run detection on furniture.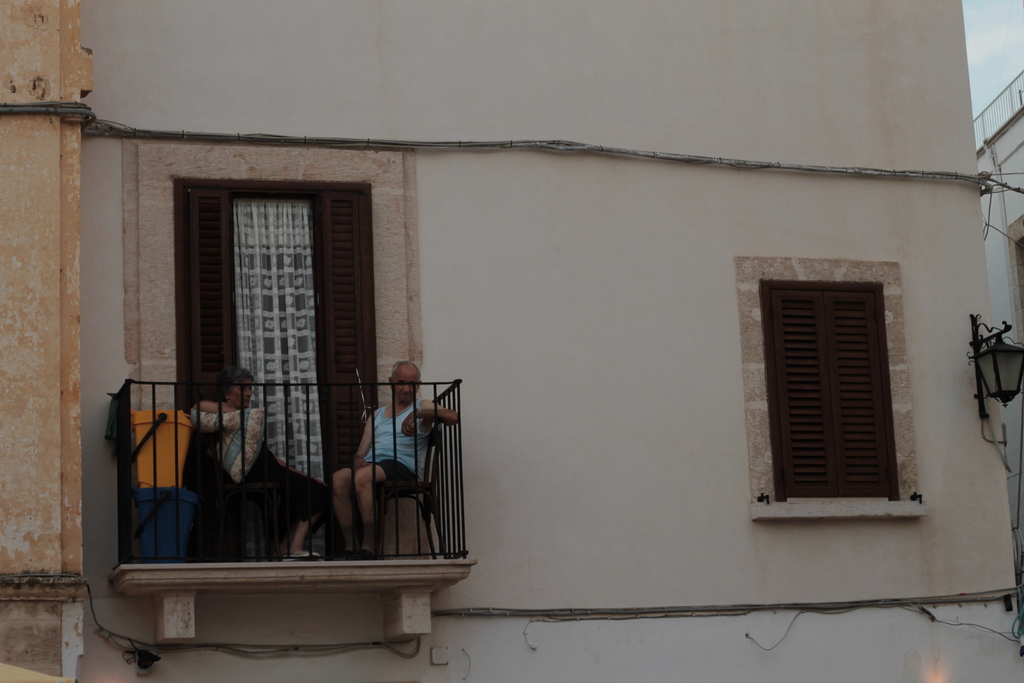
Result: bbox=[198, 427, 286, 562].
